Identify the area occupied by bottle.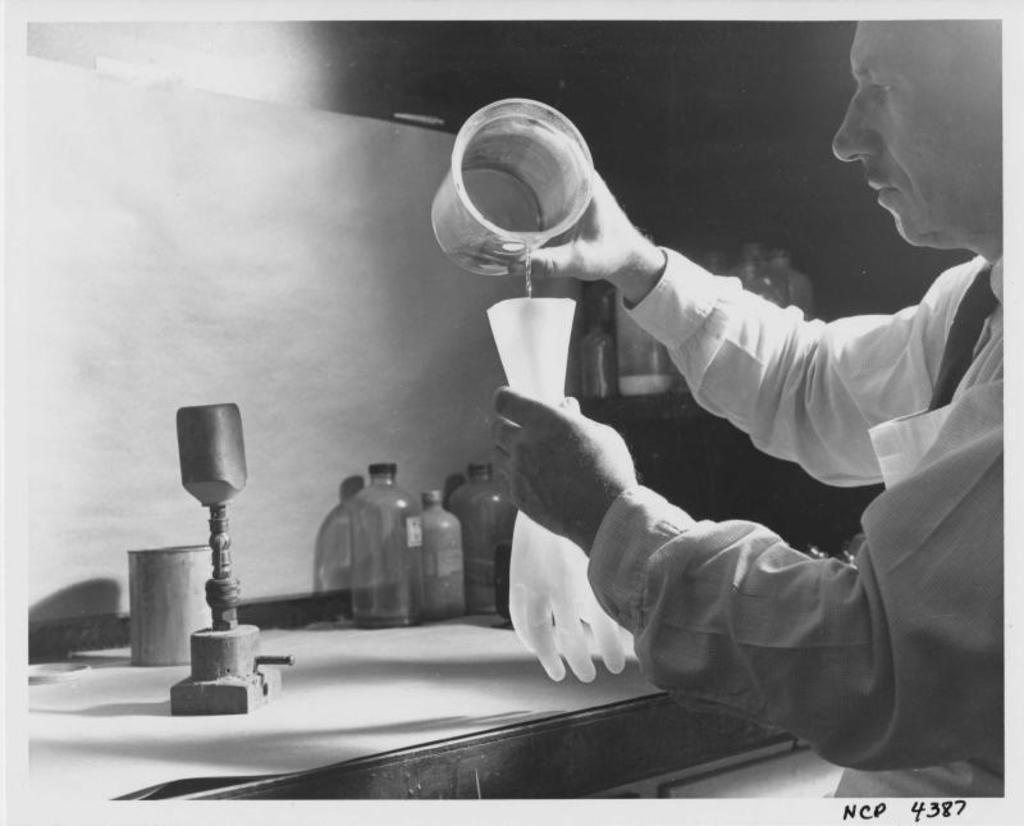
Area: pyautogui.locateOnScreen(444, 458, 516, 613).
